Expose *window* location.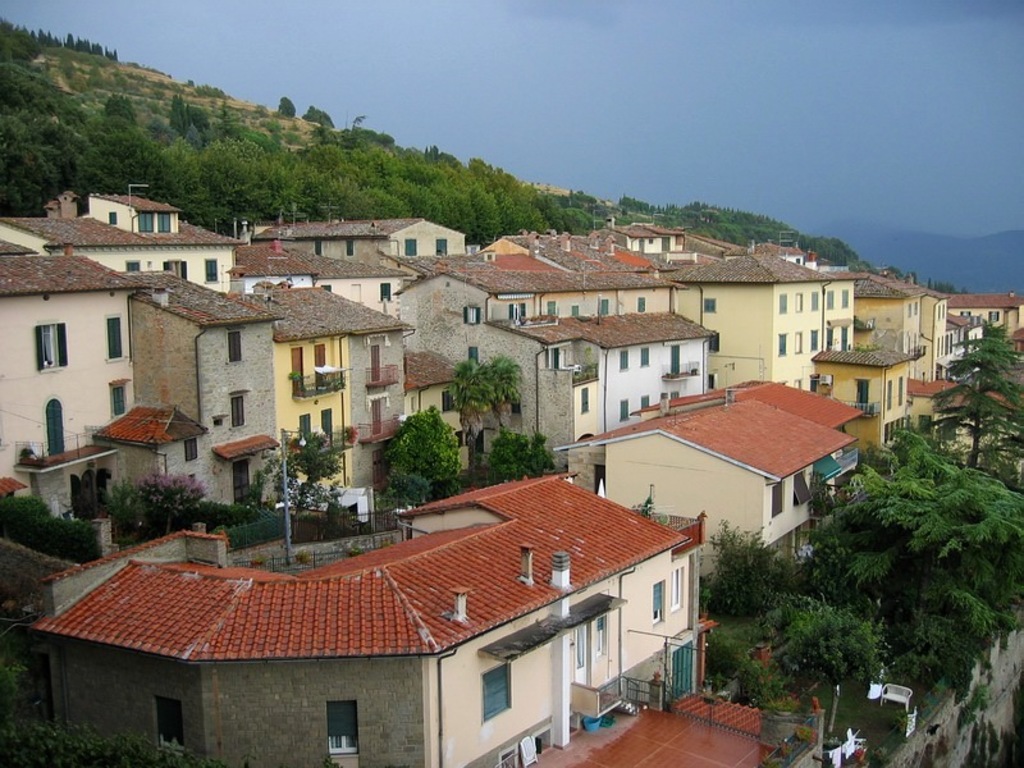
Exposed at left=227, top=329, right=247, bottom=371.
